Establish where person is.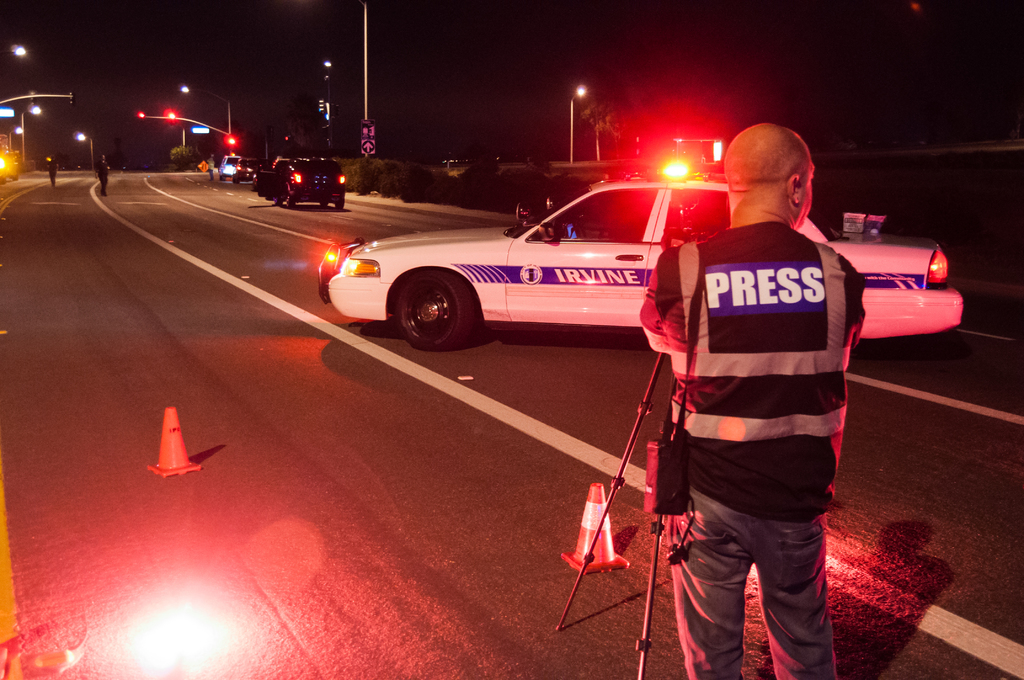
Established at [650, 121, 879, 668].
